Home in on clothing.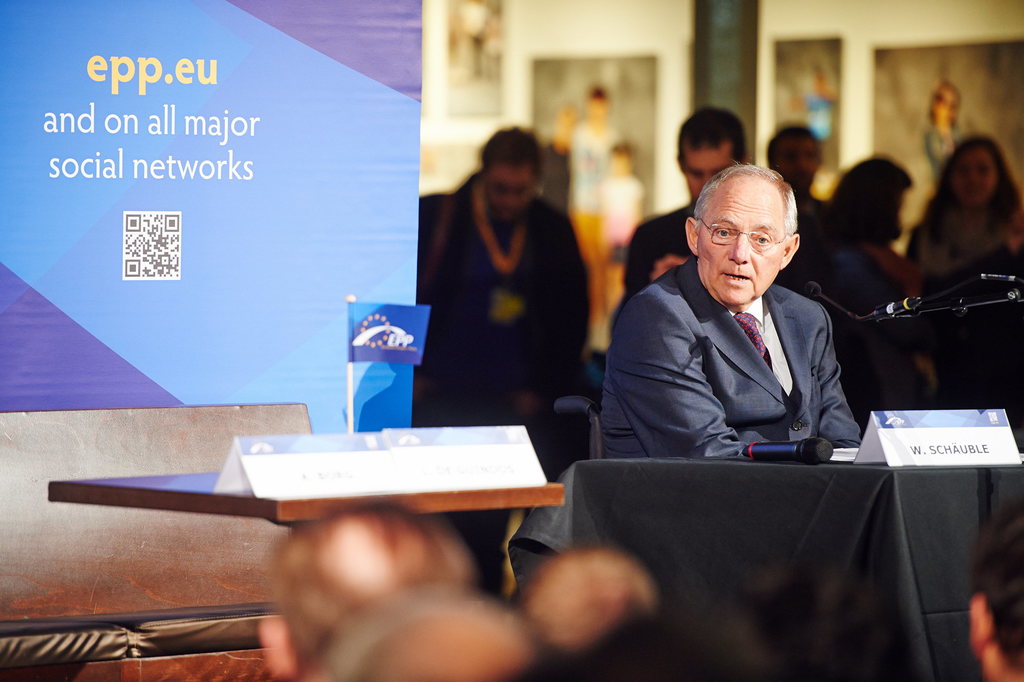
Homed in at 605 228 885 476.
